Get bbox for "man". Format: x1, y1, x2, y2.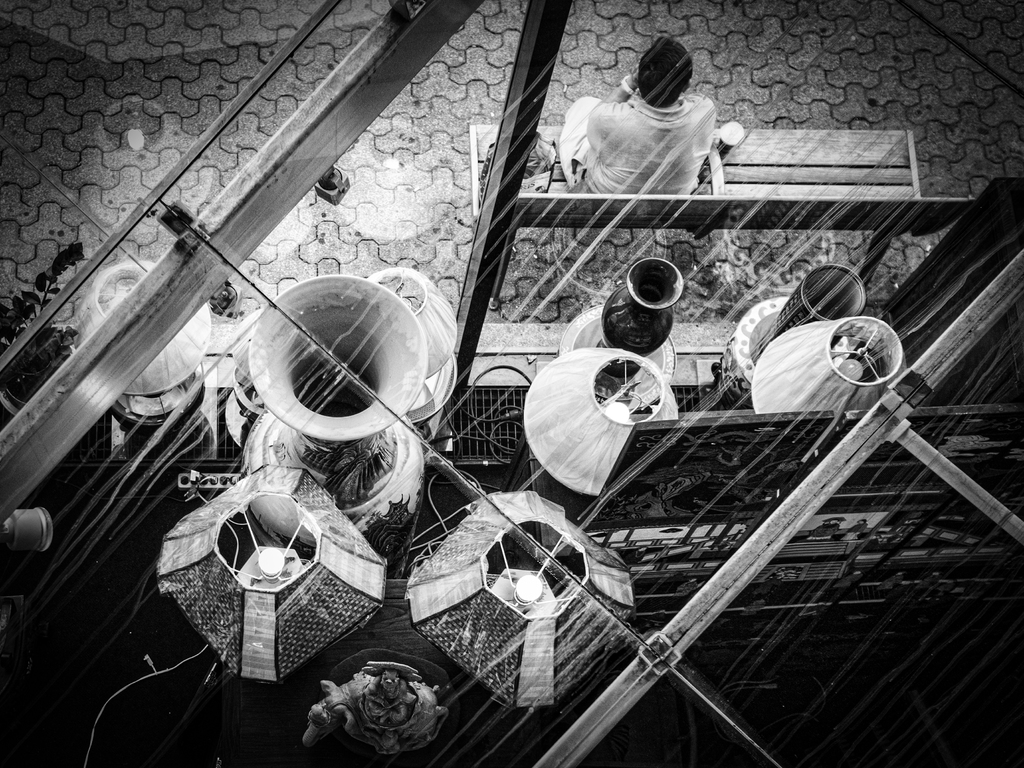
559, 28, 746, 208.
